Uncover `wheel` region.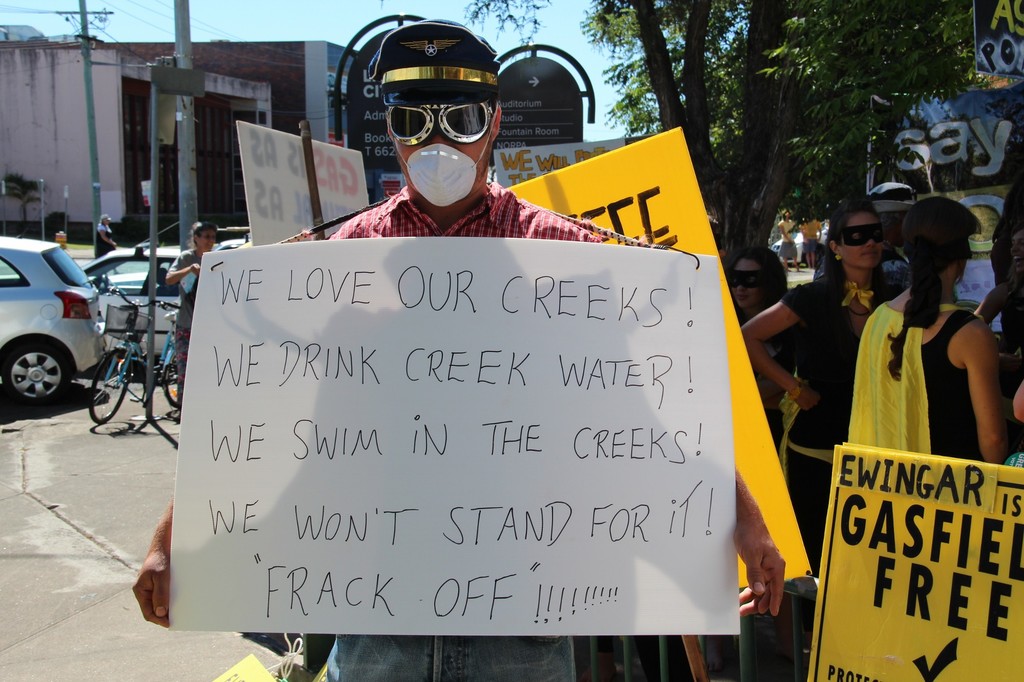
Uncovered: rect(86, 350, 131, 424).
